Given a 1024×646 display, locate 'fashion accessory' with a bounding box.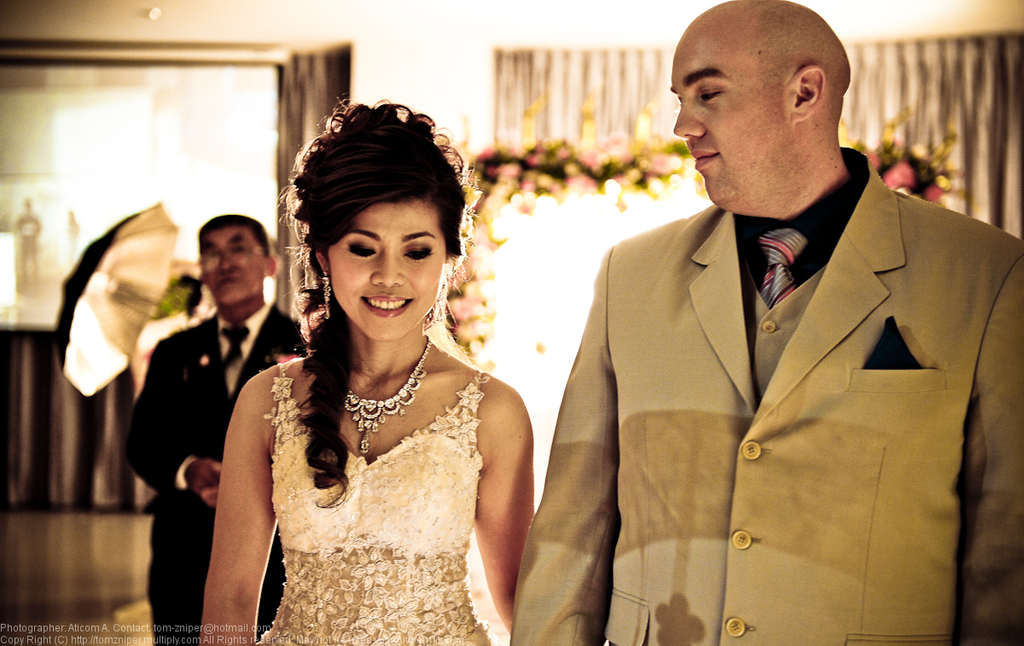
Located: Rect(318, 265, 331, 320).
